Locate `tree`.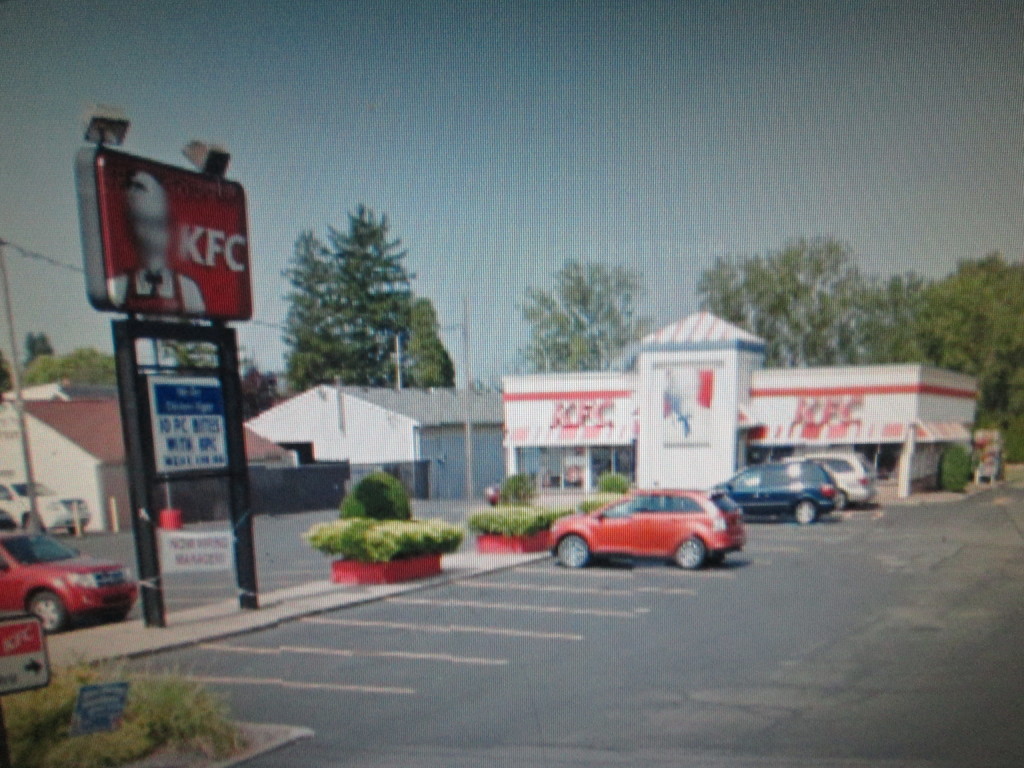
Bounding box: pyautogui.locateOnScreen(282, 195, 429, 401).
